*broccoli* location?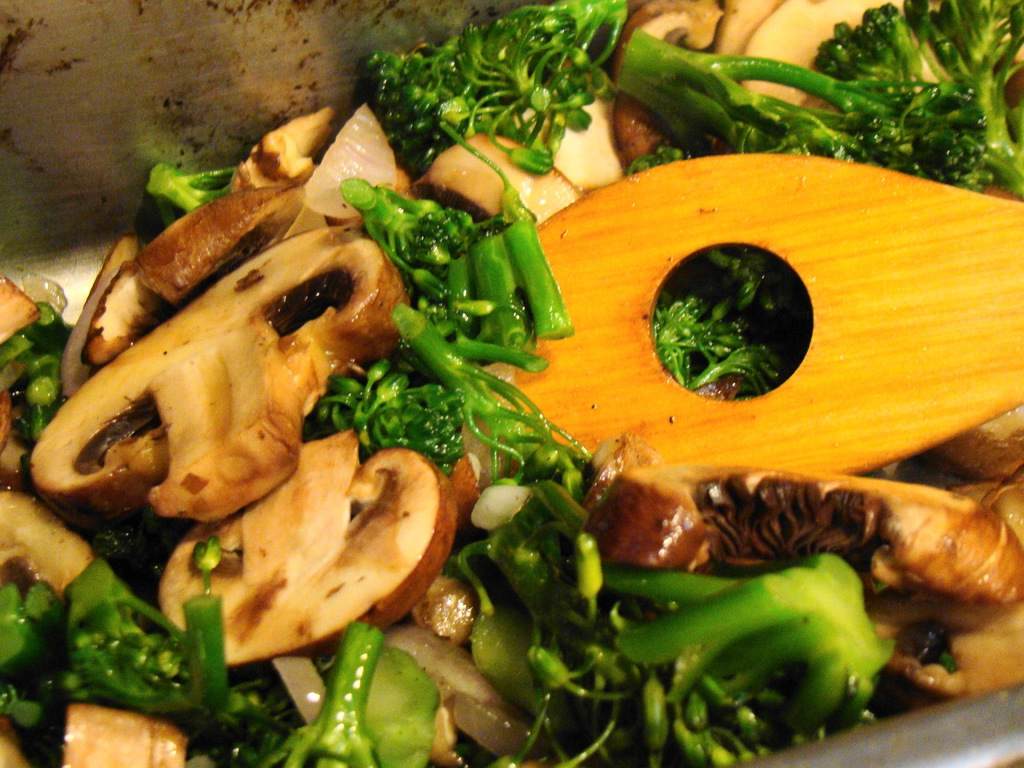
307/301/589/516
